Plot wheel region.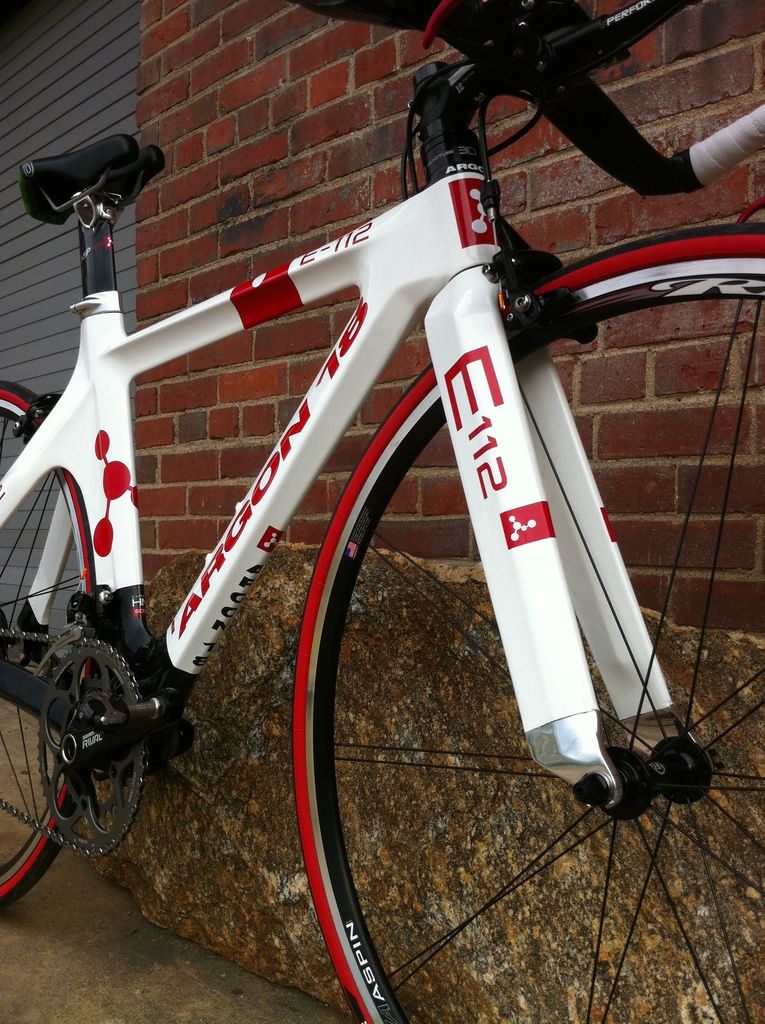
Plotted at x1=32, y1=644, x2=165, y2=865.
